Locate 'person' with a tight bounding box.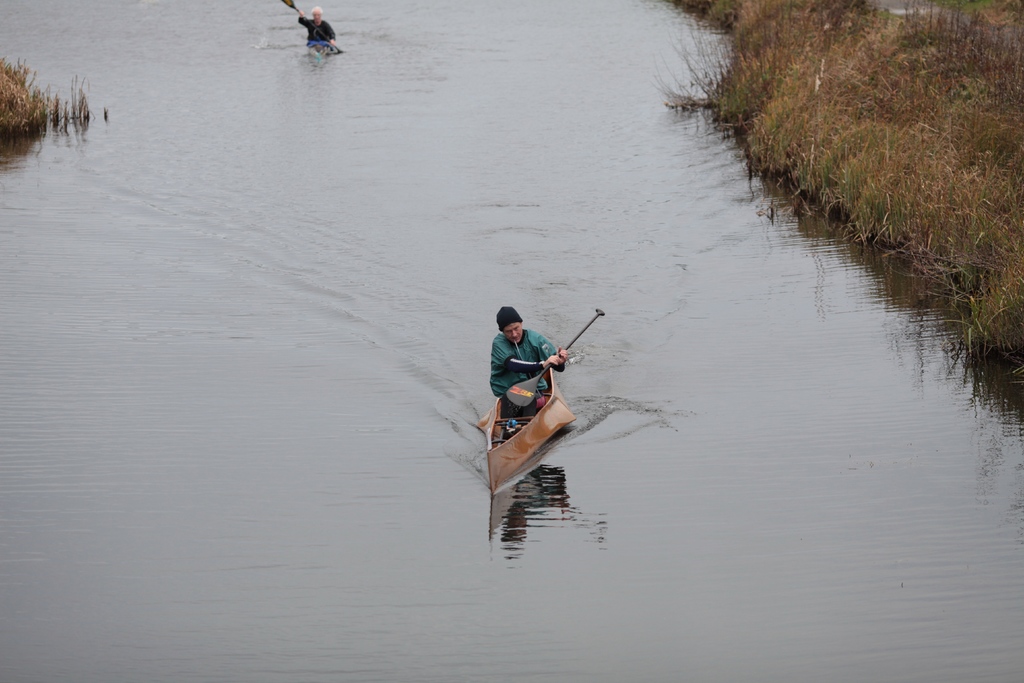
rect(287, 3, 343, 46).
